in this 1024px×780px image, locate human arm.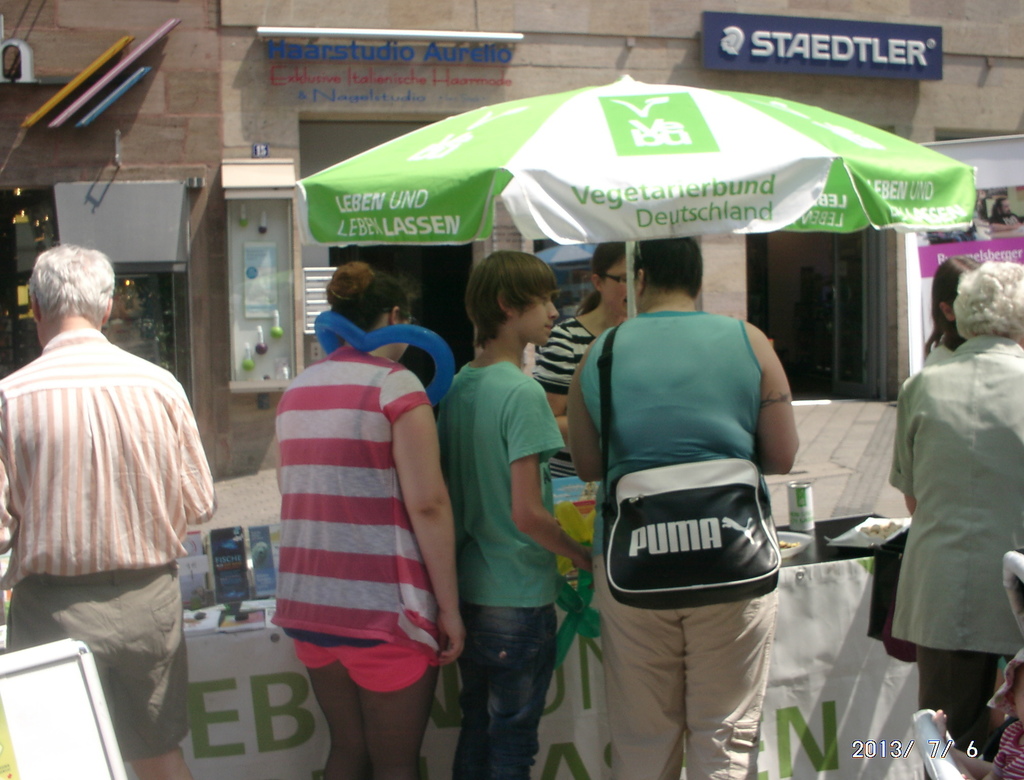
Bounding box: [left=173, top=371, right=221, bottom=529].
